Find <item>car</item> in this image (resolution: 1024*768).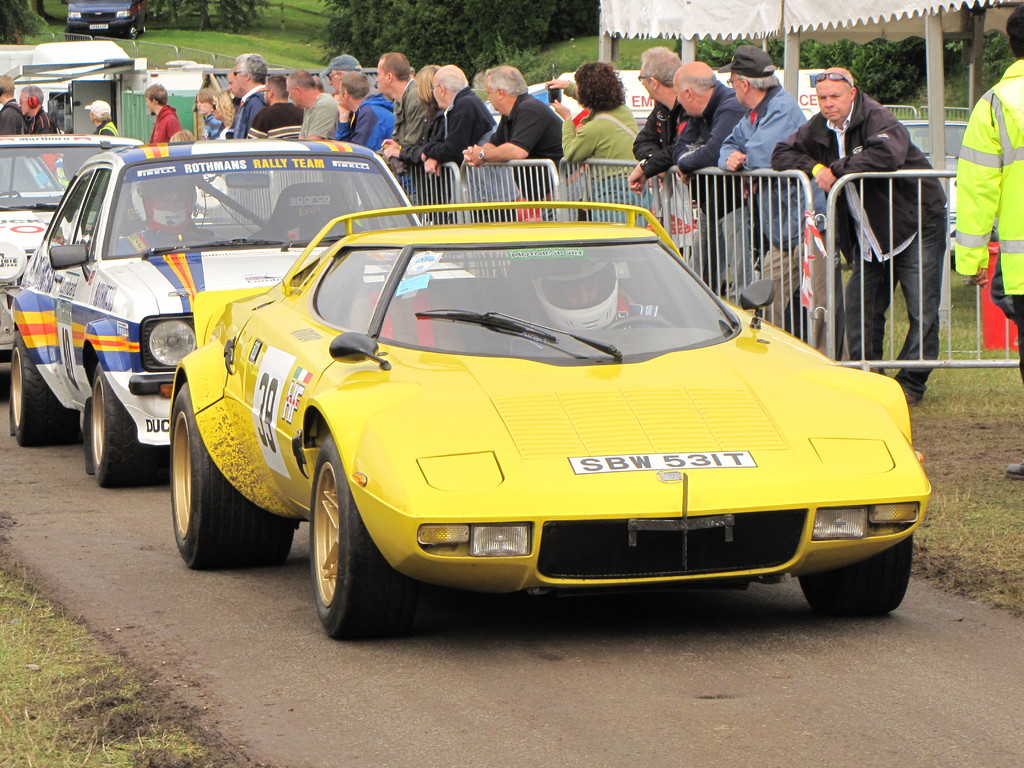
[left=69, top=0, right=140, bottom=44].
